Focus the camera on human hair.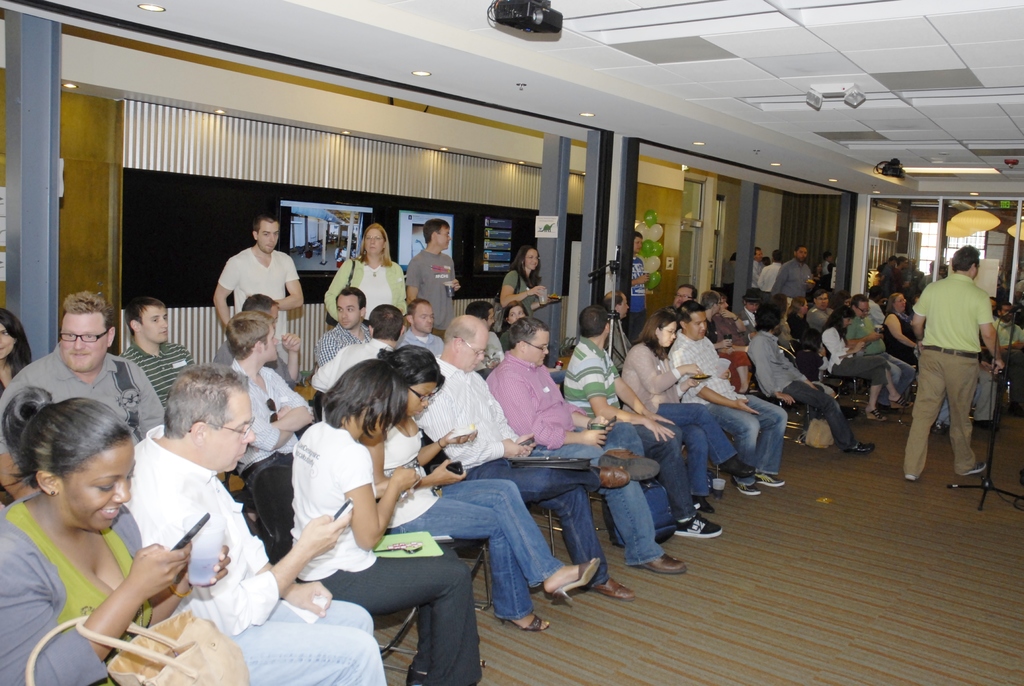
Focus region: box=[253, 215, 278, 237].
